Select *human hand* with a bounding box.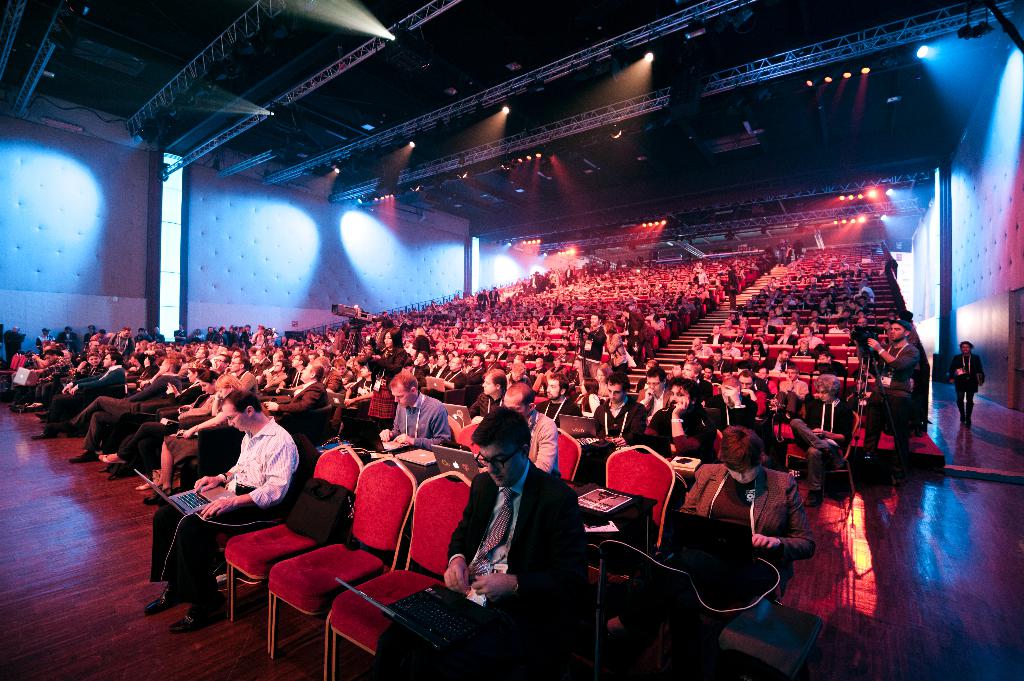
pyautogui.locateOnScreen(808, 427, 825, 436).
